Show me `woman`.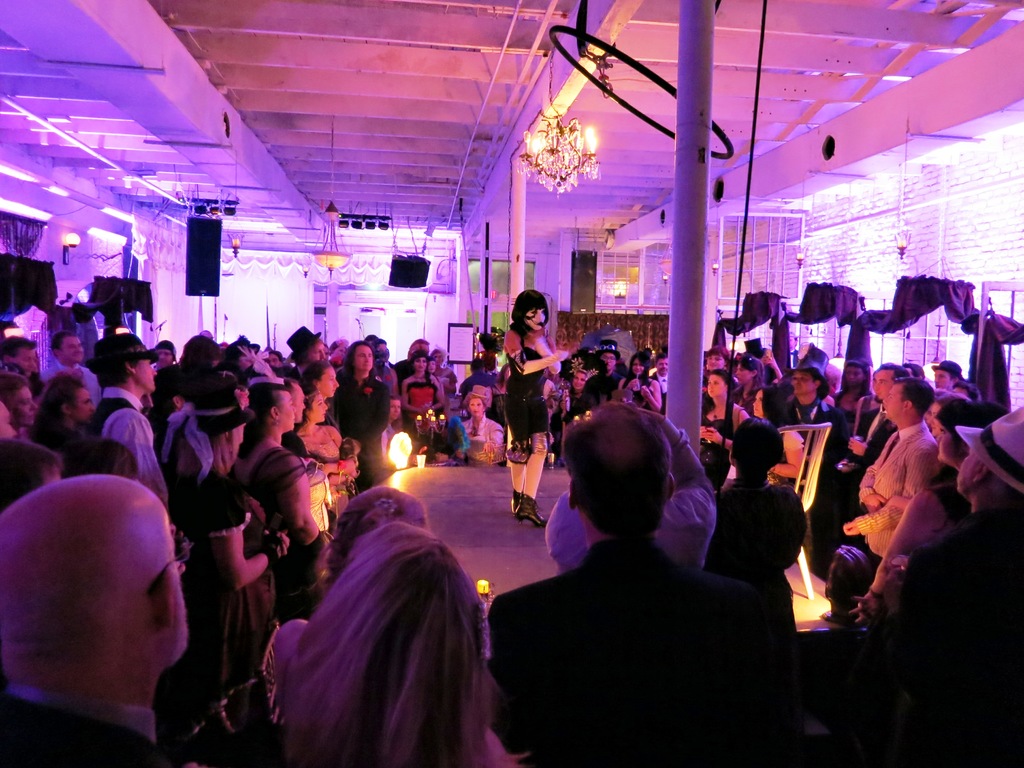
`woman` is here: [x1=561, y1=353, x2=607, y2=422].
